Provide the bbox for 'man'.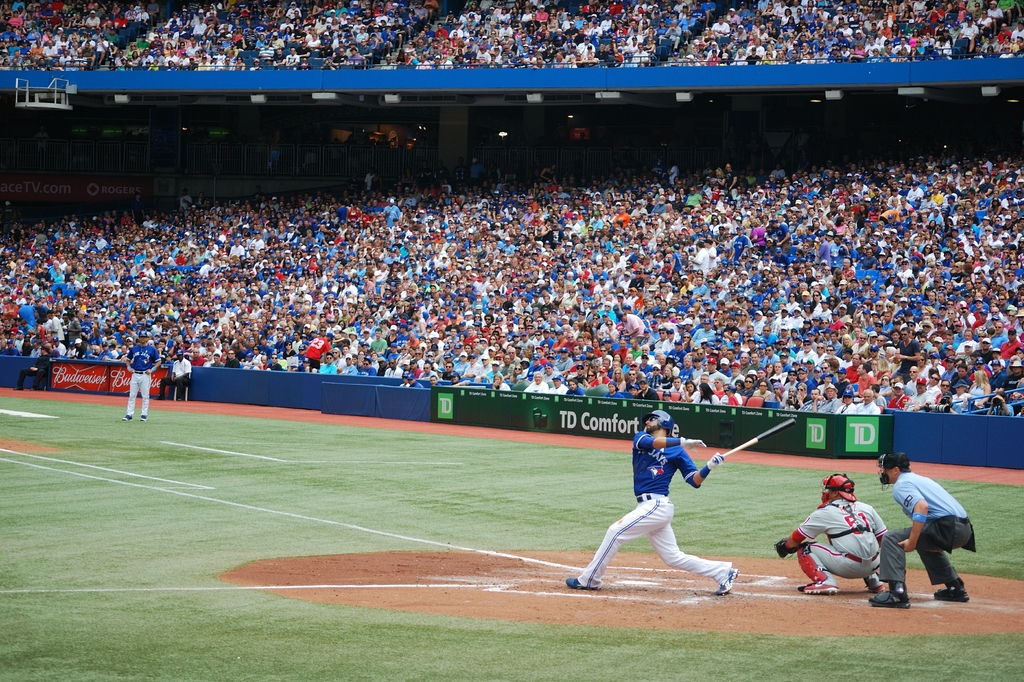
336/277/358/300.
